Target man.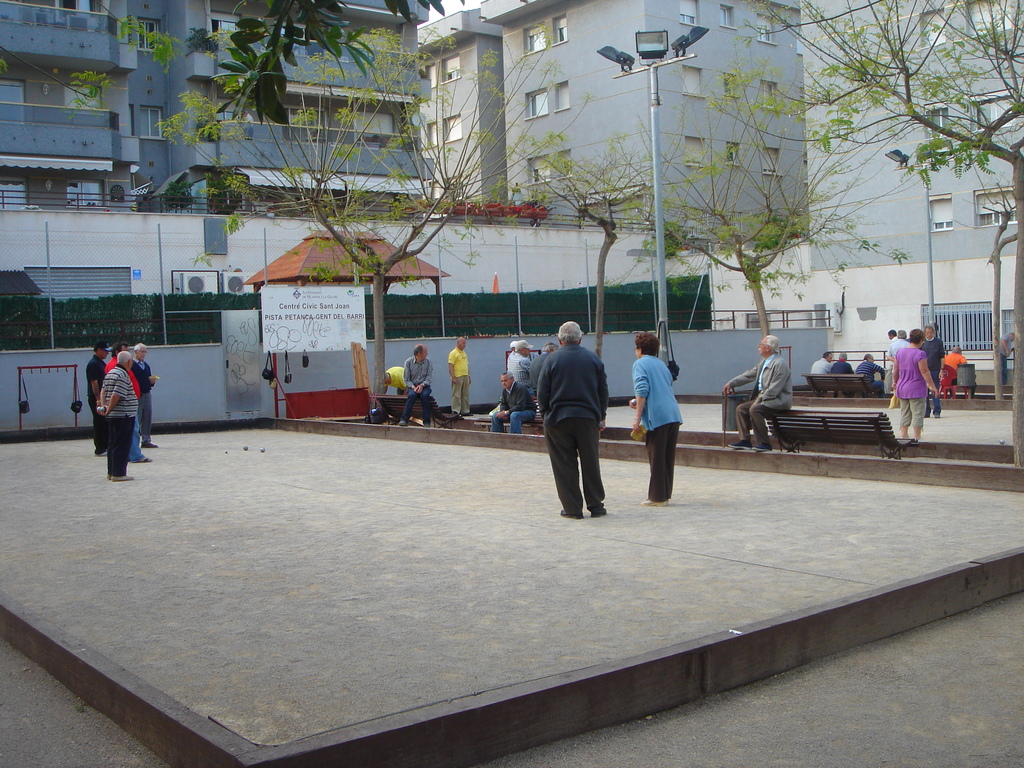
Target region: <box>387,362,405,395</box>.
